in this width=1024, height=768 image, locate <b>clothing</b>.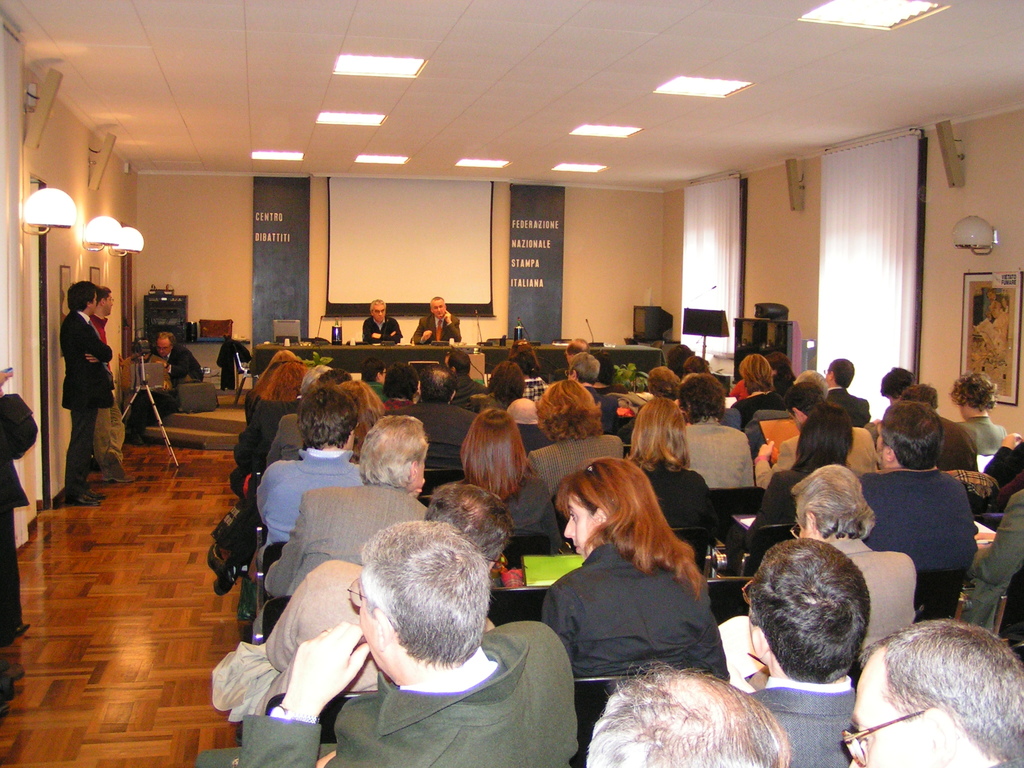
Bounding box: x1=371, y1=378, x2=385, y2=396.
